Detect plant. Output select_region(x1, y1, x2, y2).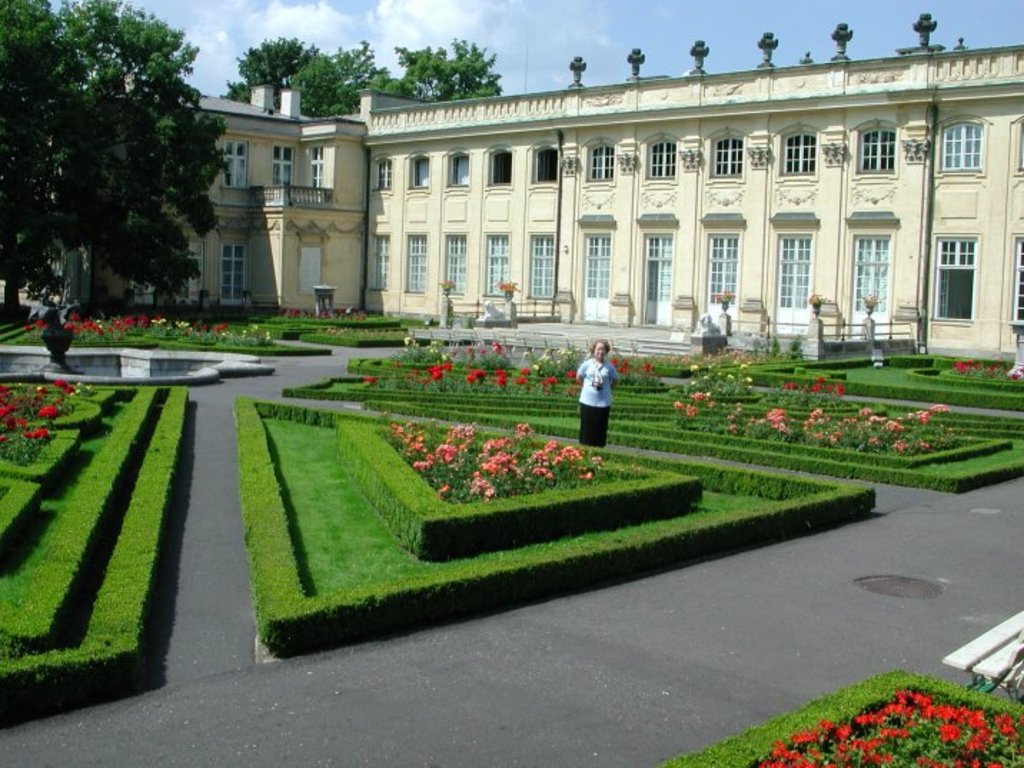
select_region(749, 664, 1010, 758).
